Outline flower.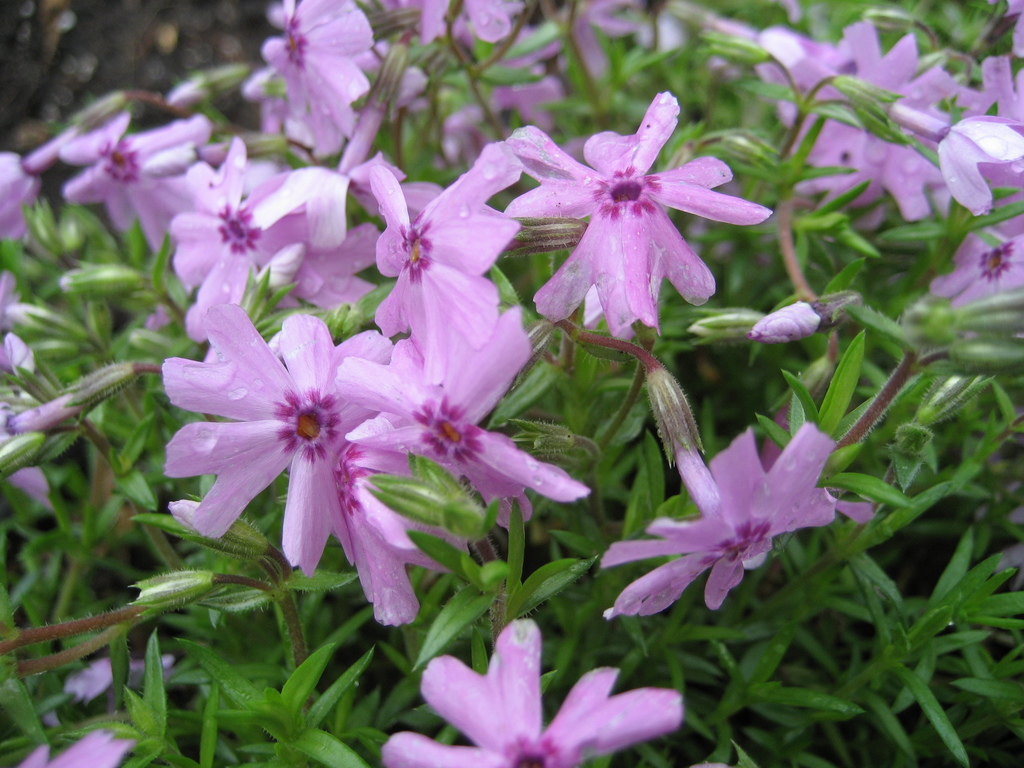
Outline: <box>150,152,313,304</box>.
